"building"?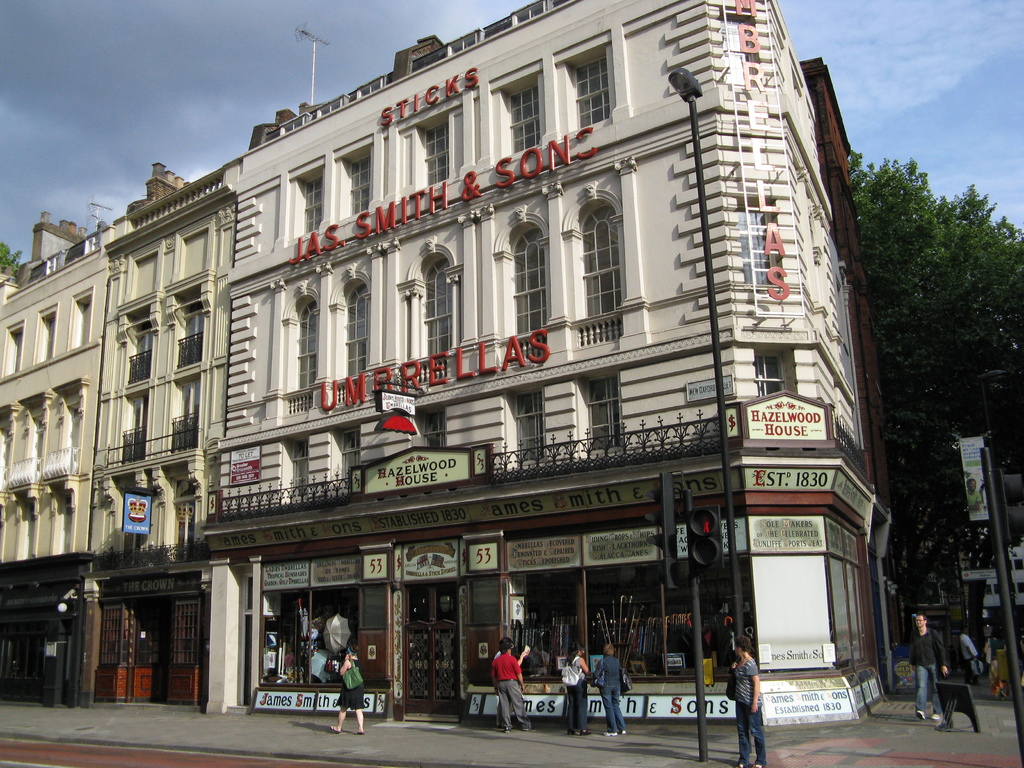
[left=76, top=159, right=241, bottom=707]
